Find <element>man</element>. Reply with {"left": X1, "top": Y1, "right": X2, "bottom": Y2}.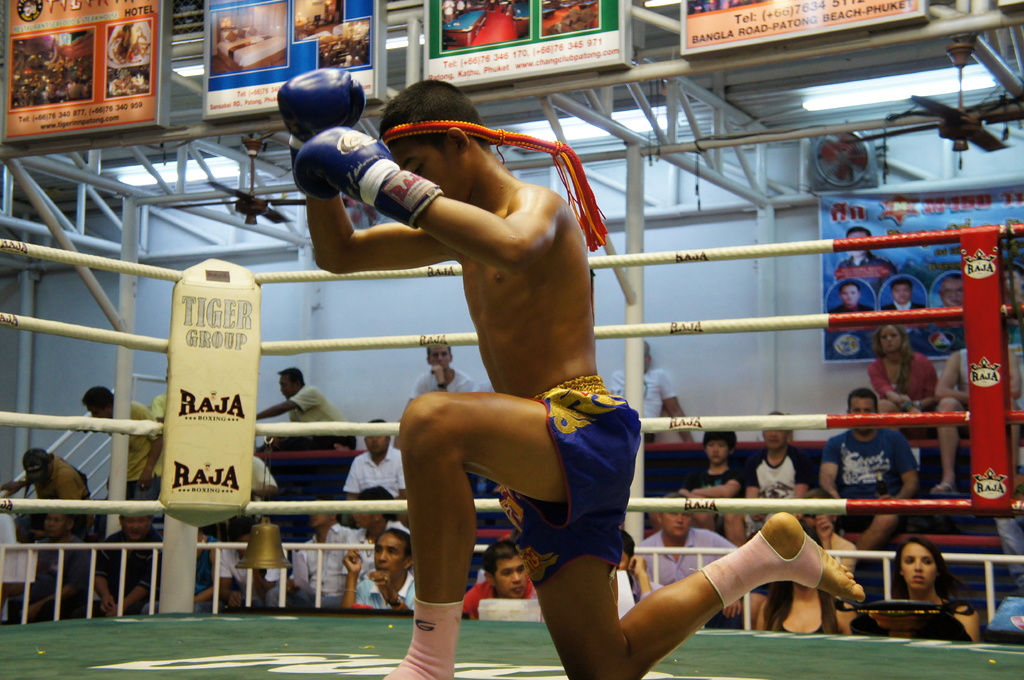
{"left": 351, "top": 486, "right": 411, "bottom": 567}.
